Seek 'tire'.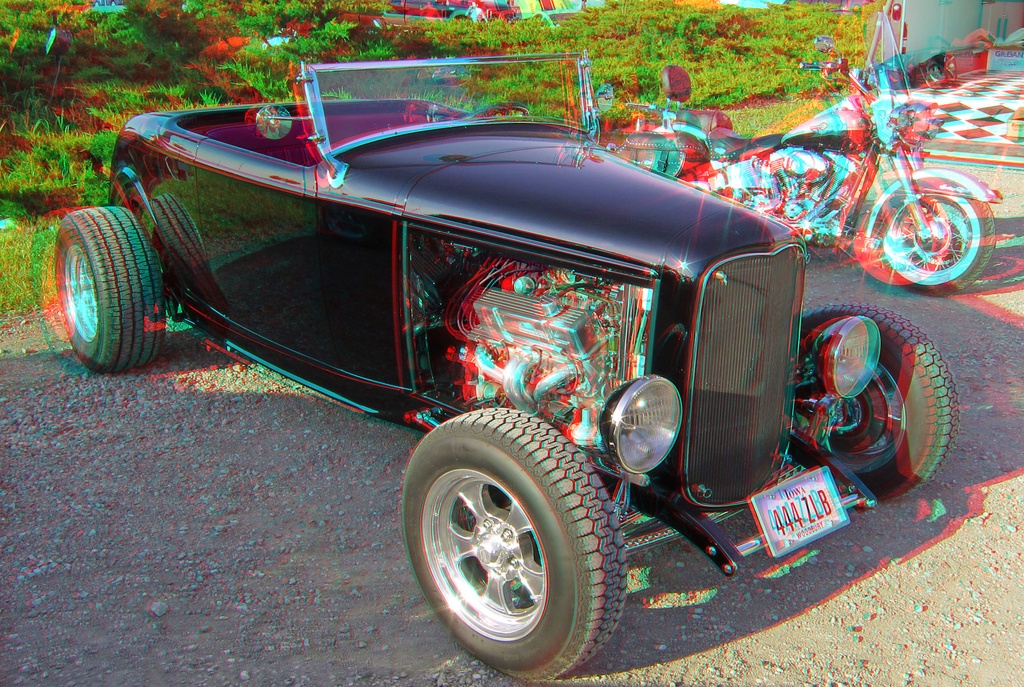
rect(877, 186, 995, 299).
